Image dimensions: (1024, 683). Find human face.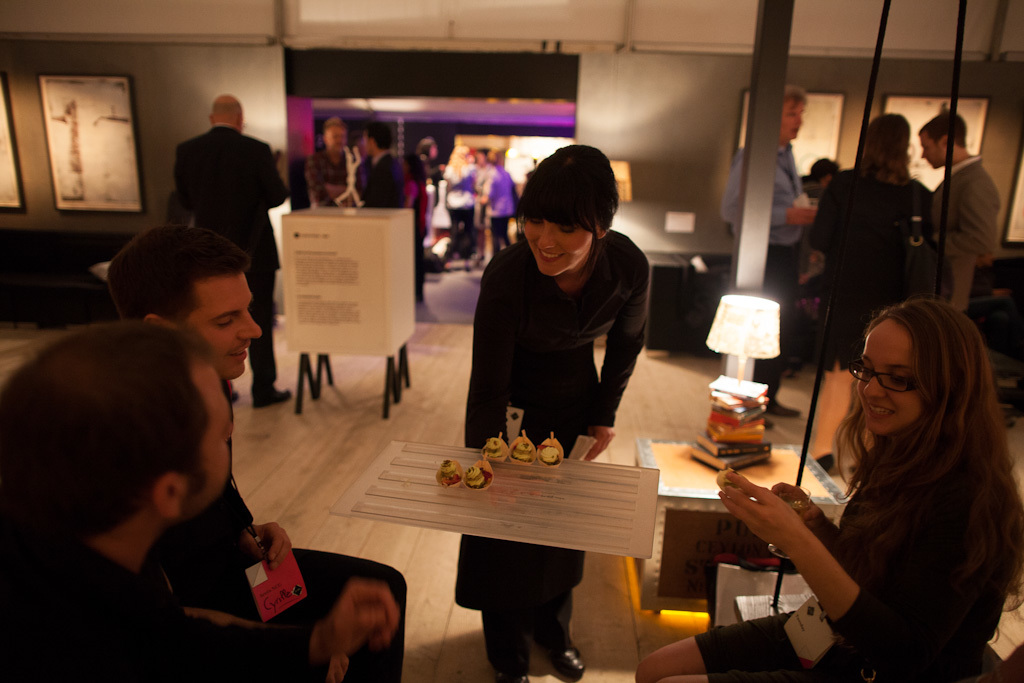
rect(188, 274, 263, 379).
